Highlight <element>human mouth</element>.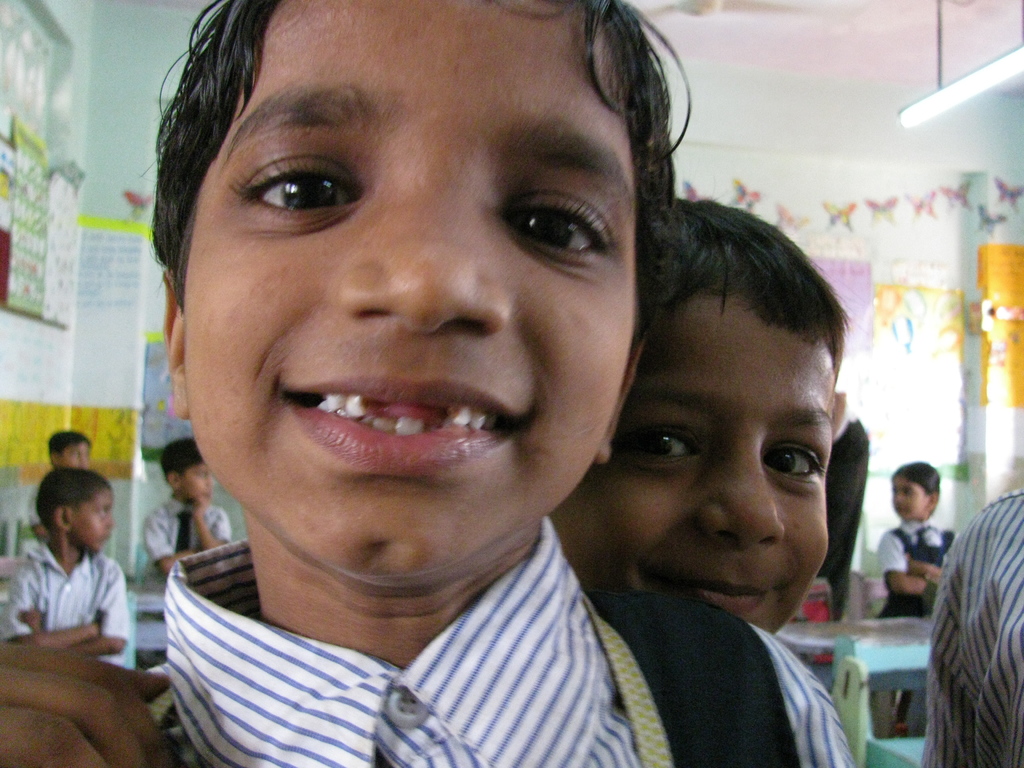
Highlighted region: <region>664, 566, 769, 621</region>.
